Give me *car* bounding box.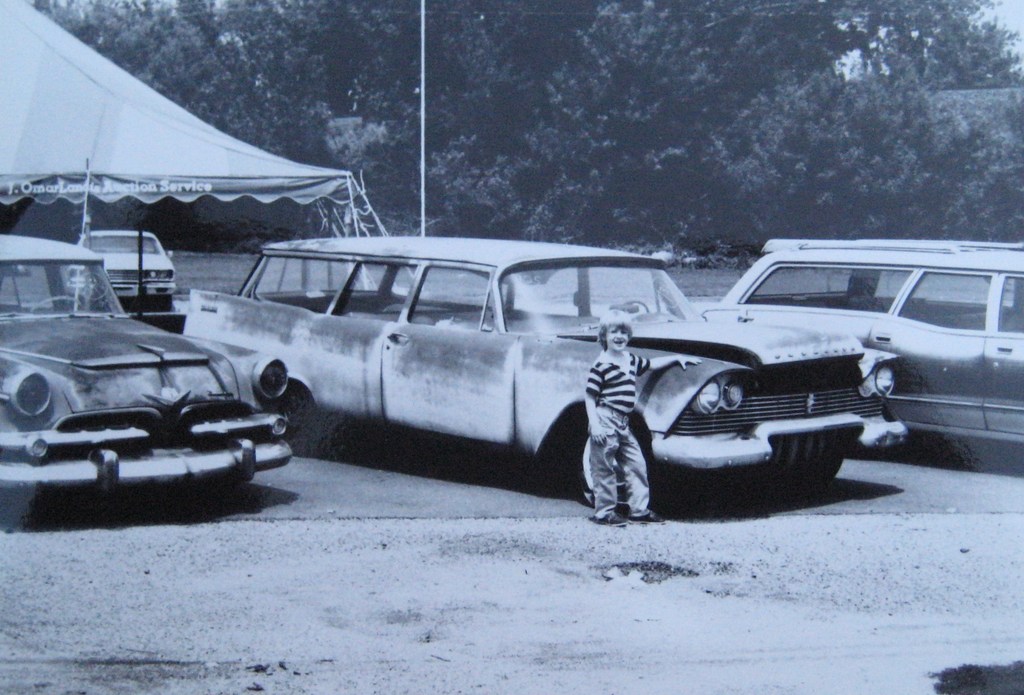
[63,225,176,312].
